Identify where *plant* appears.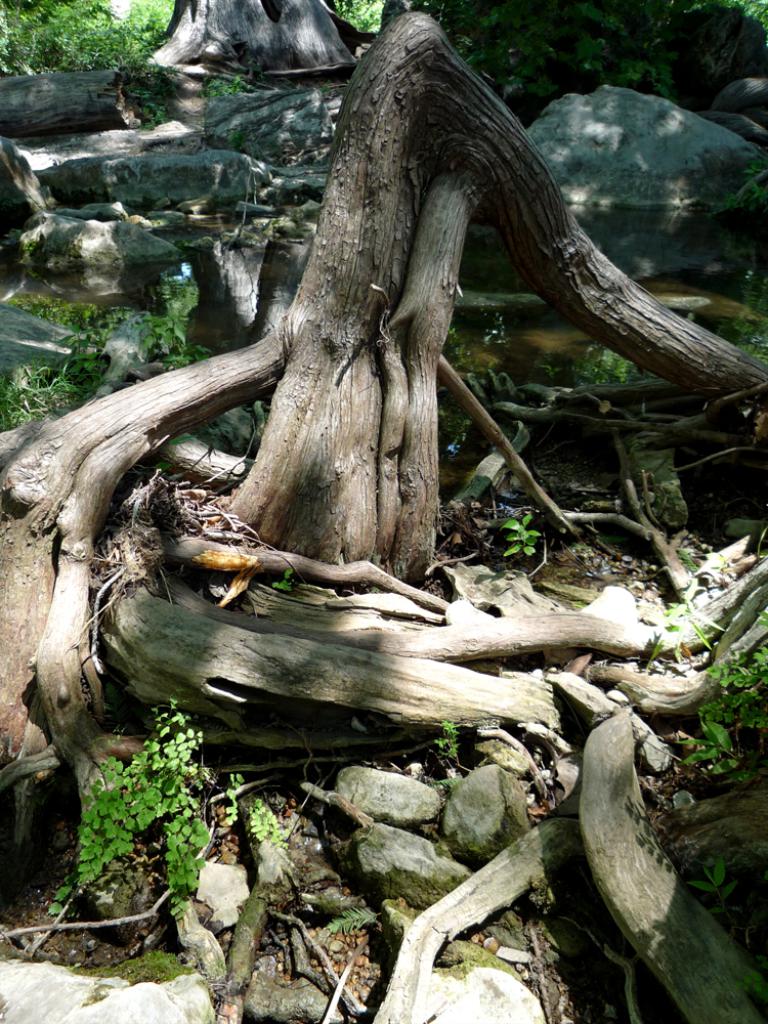
Appears at bbox(18, 229, 38, 258).
